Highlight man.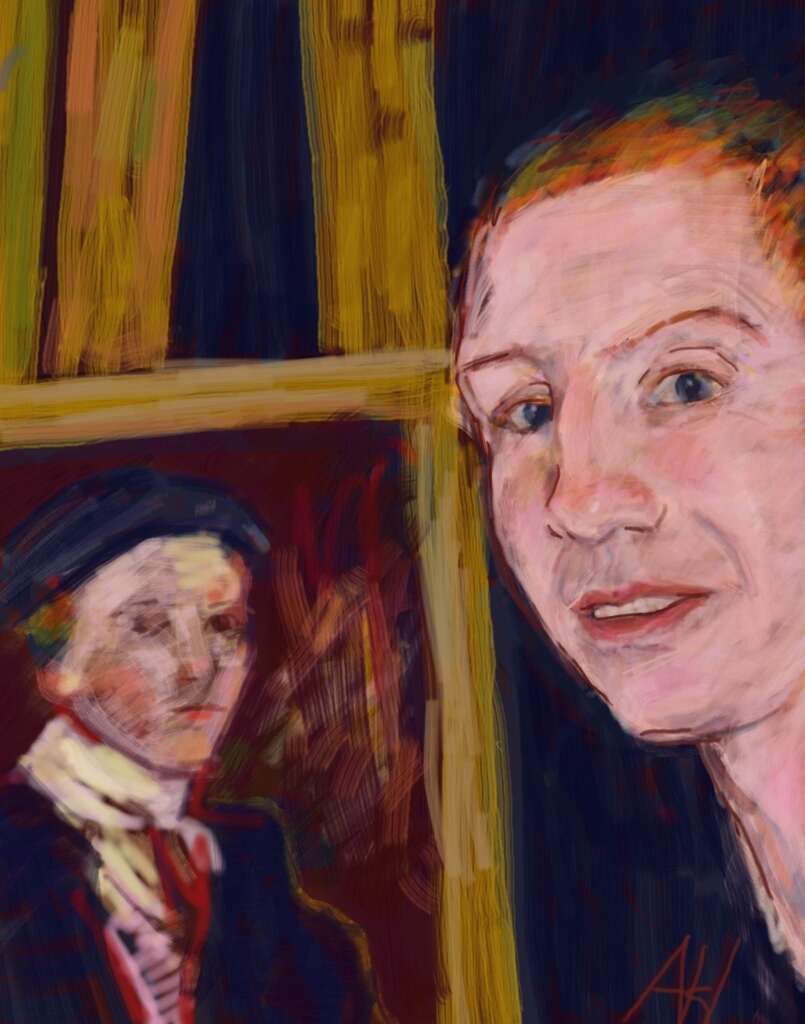
Highlighted region: BBox(378, 72, 804, 1020).
